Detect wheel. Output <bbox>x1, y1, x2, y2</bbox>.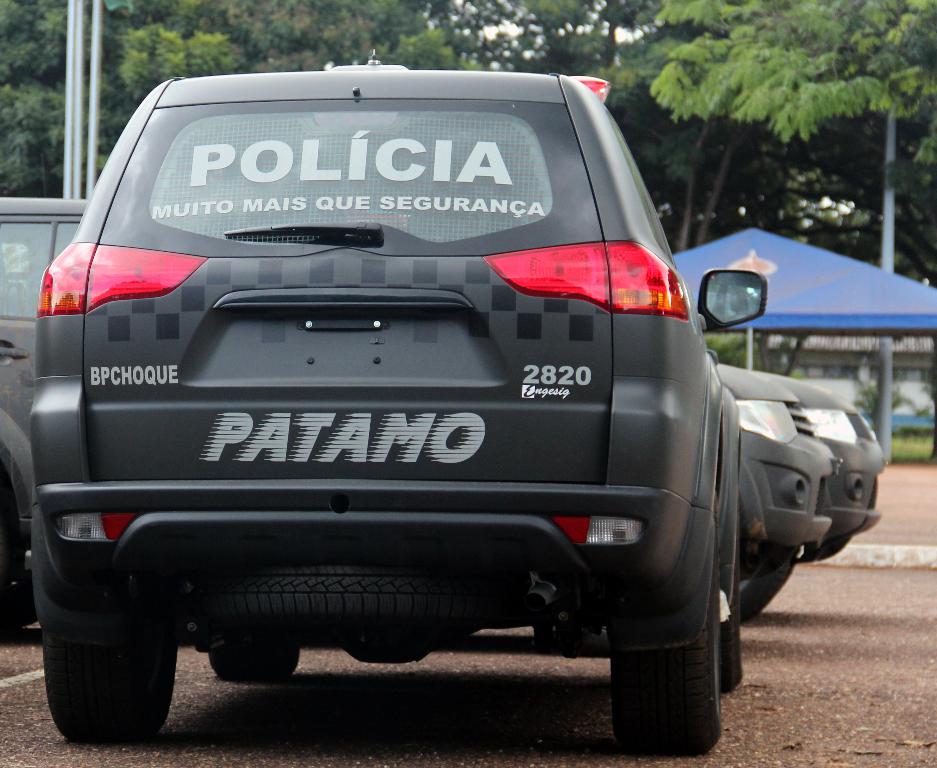
<bbox>736, 547, 799, 621</bbox>.
